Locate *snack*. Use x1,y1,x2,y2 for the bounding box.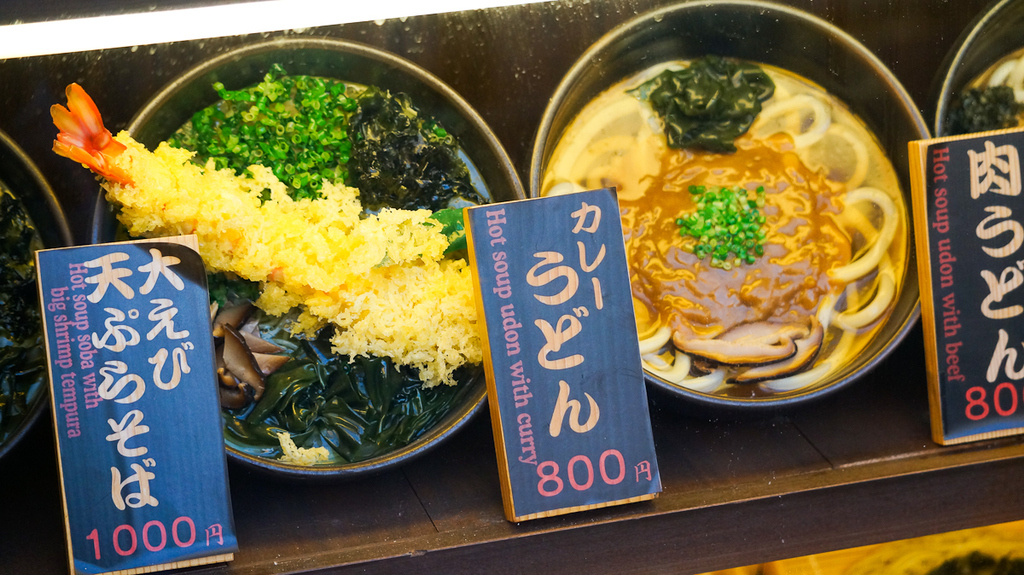
603,87,916,391.
